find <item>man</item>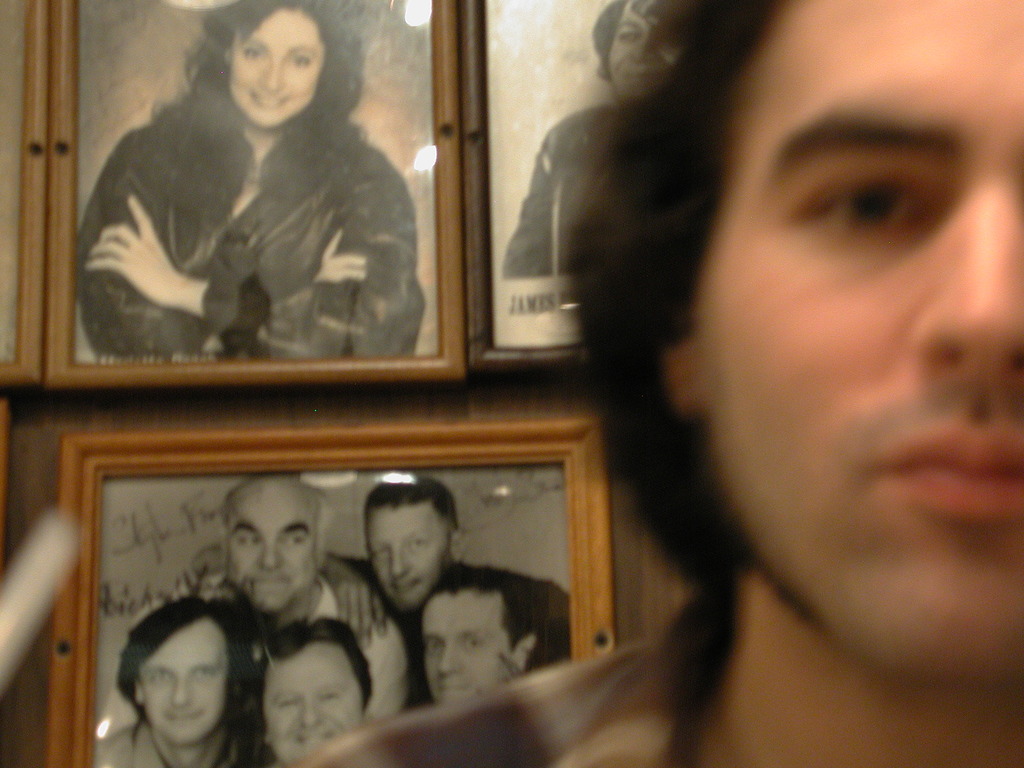
95, 602, 265, 764
